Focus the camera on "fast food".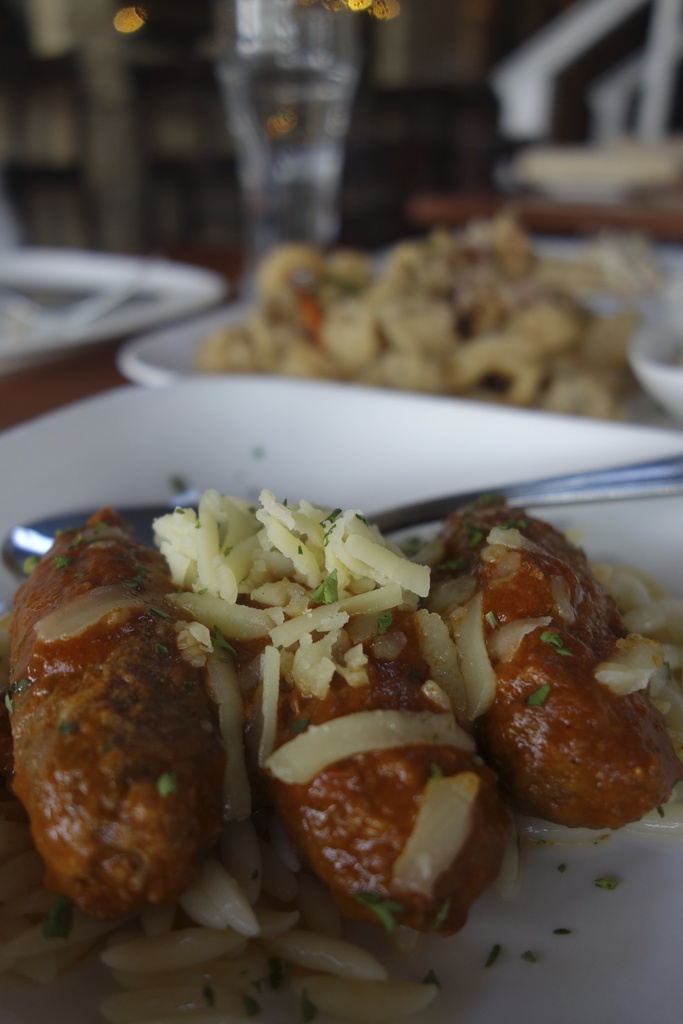
Focus region: select_region(195, 211, 662, 421).
